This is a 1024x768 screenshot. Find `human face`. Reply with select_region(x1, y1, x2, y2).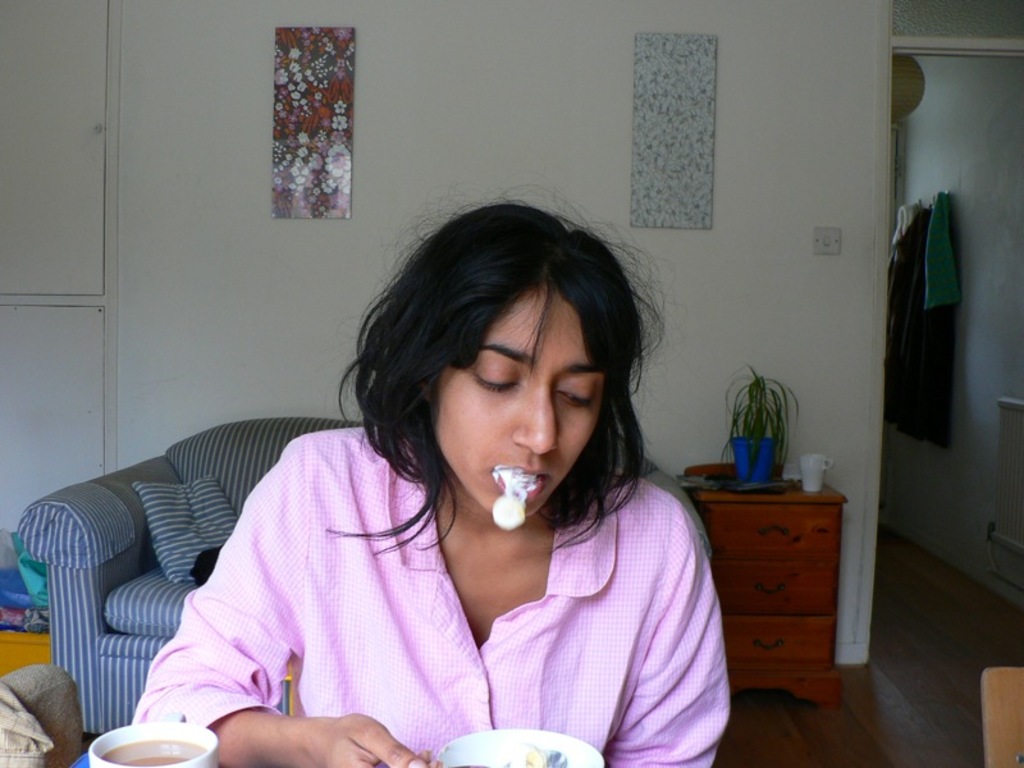
select_region(434, 279, 600, 531).
